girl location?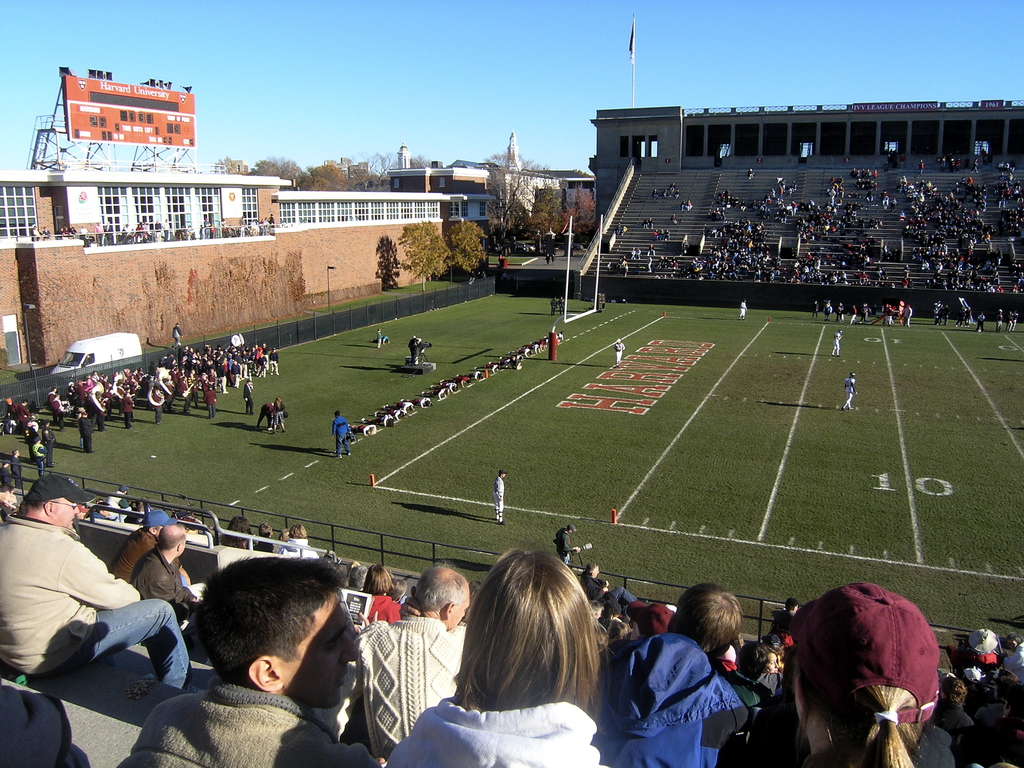
left=403, top=558, right=641, bottom=764
